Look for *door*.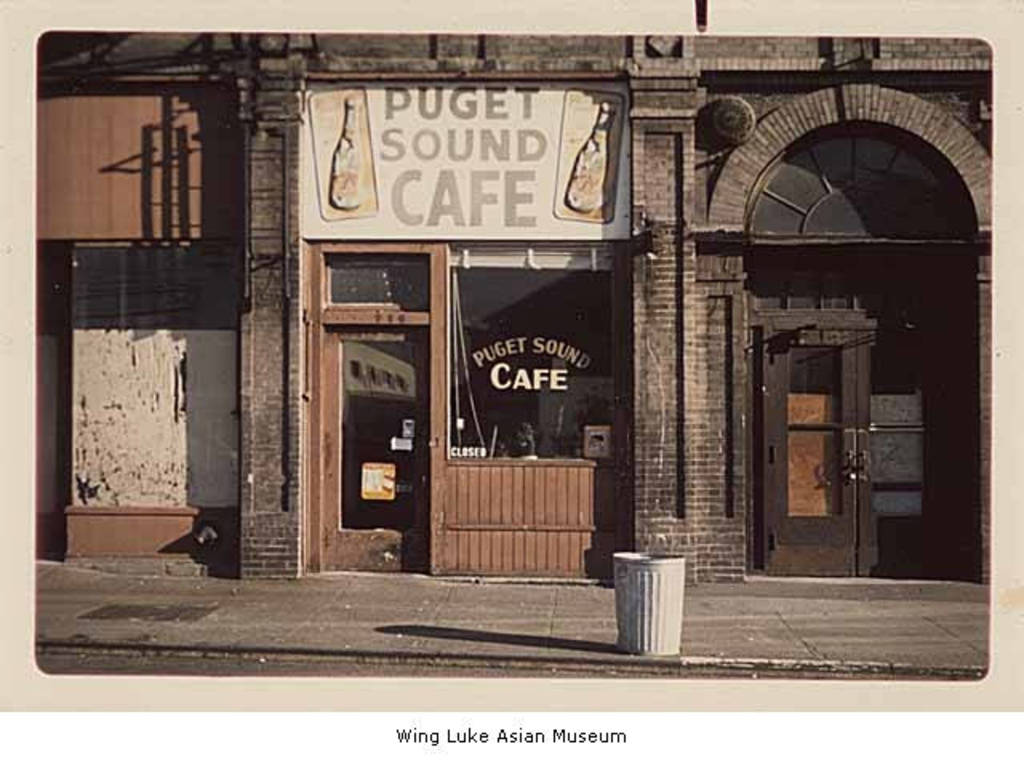
Found: [762,325,861,574].
